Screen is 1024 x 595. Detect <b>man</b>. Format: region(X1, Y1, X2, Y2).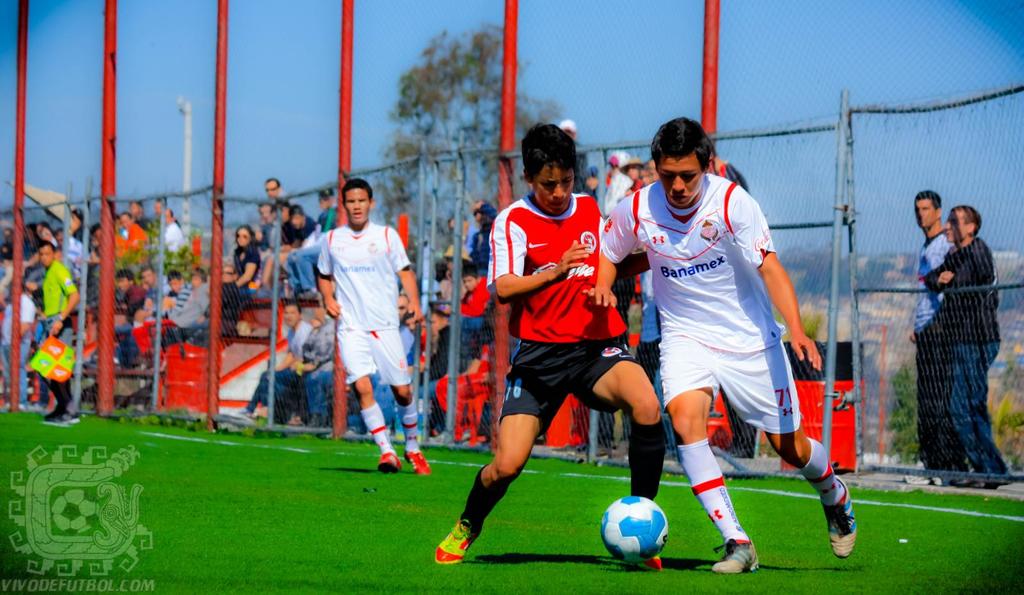
region(246, 298, 316, 415).
